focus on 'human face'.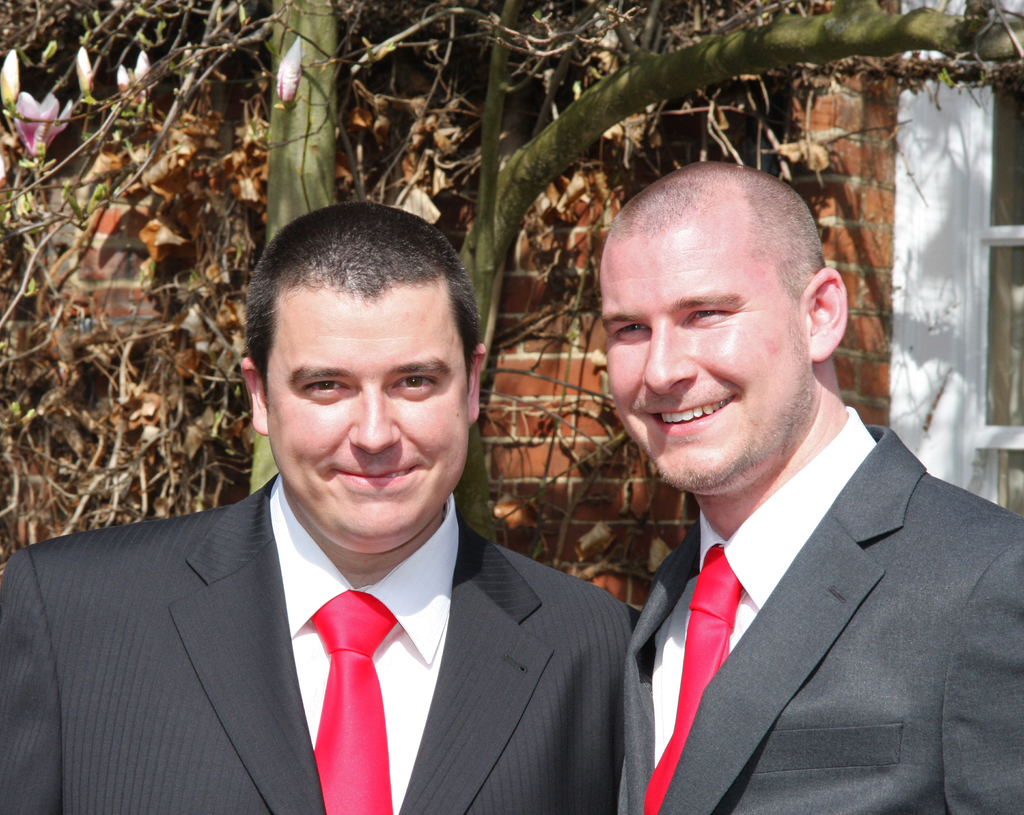
Focused at (left=266, top=280, right=470, bottom=553).
